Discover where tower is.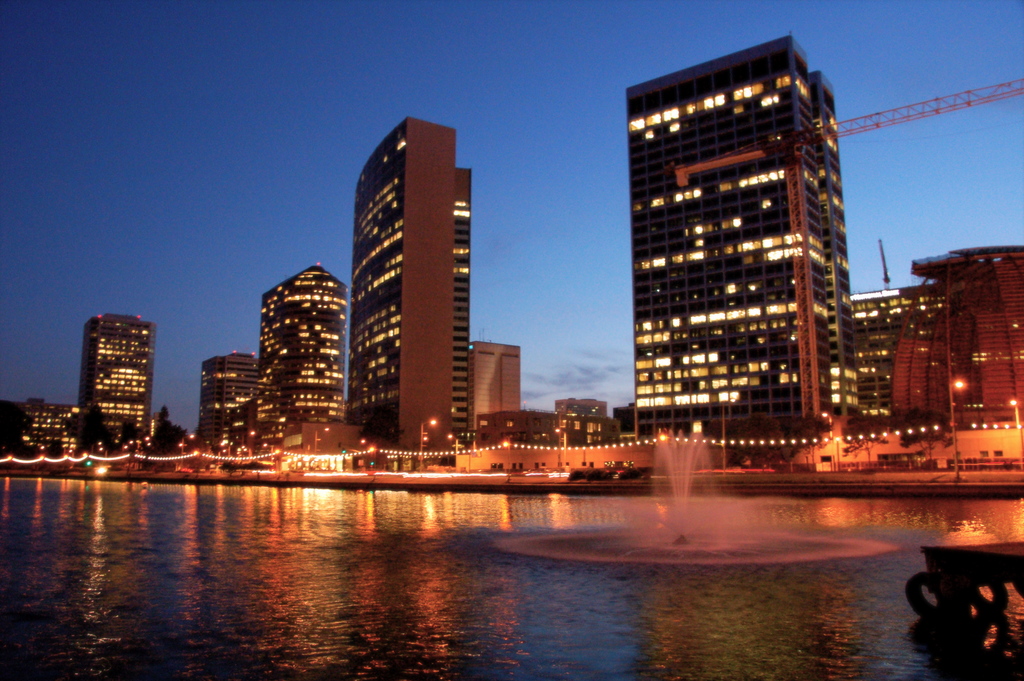
Discovered at <box>354,113,468,472</box>.
